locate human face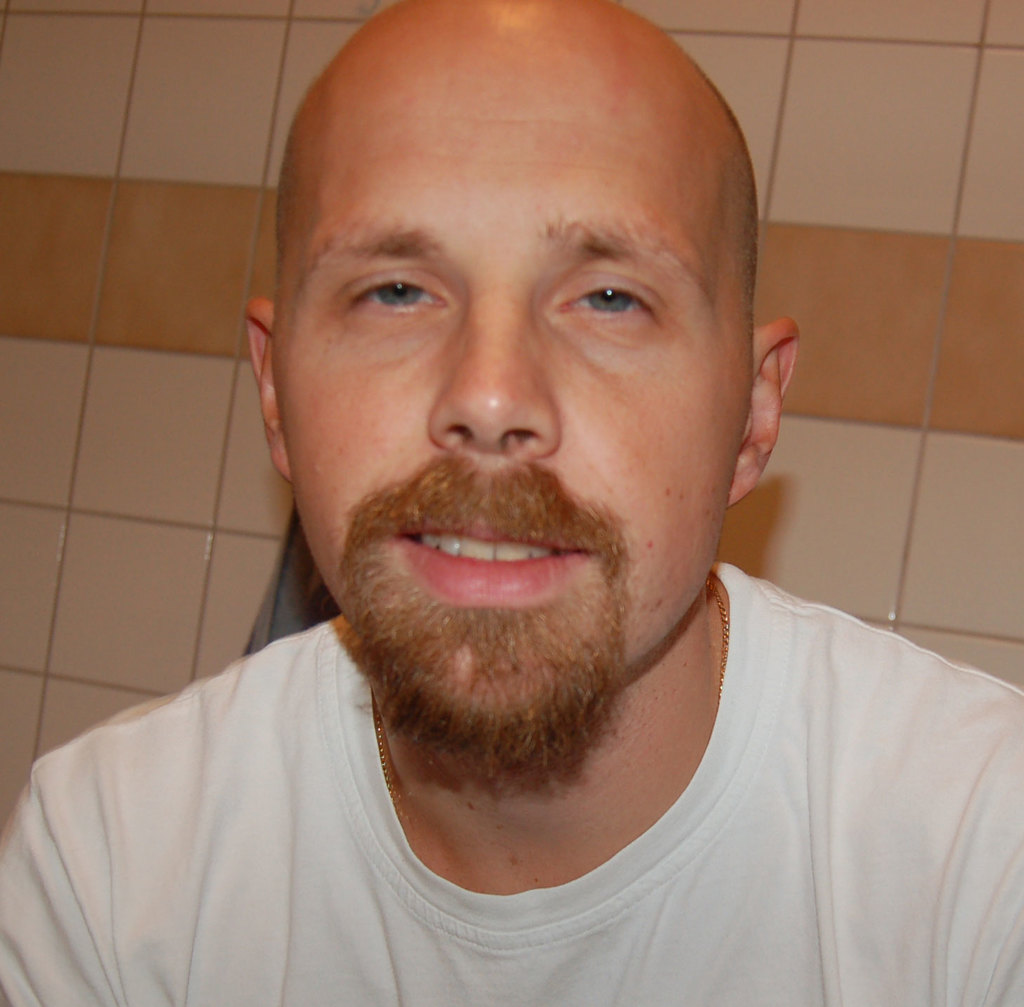
(x1=273, y1=0, x2=756, y2=734)
